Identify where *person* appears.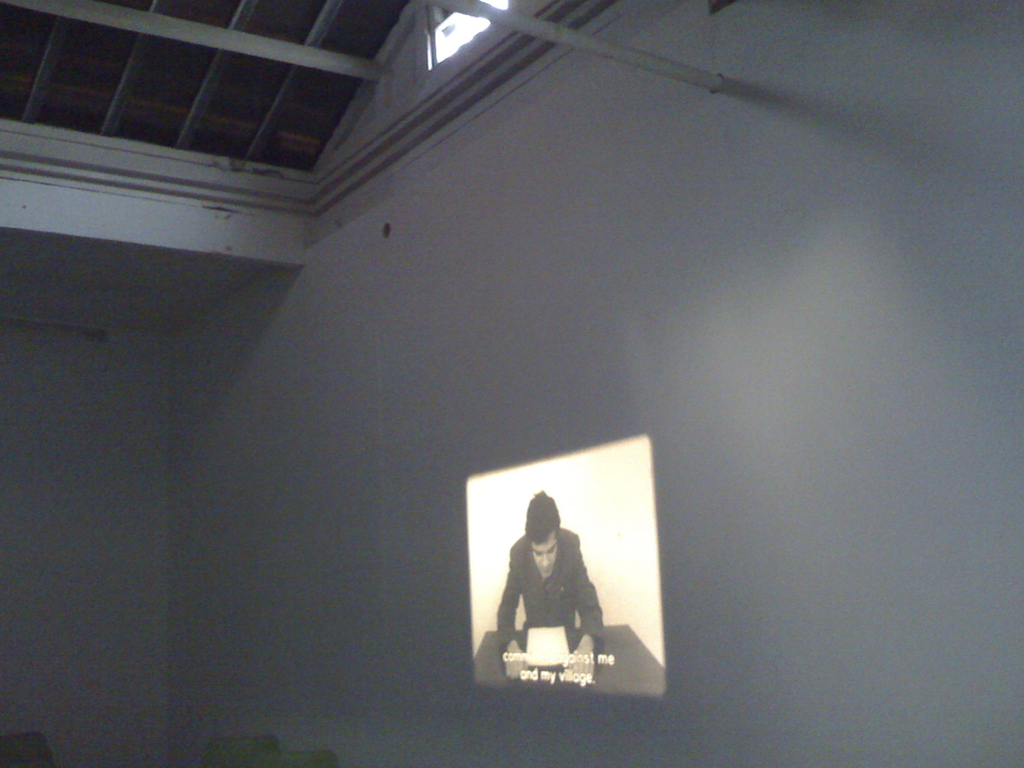
Appears at bbox(492, 482, 613, 706).
